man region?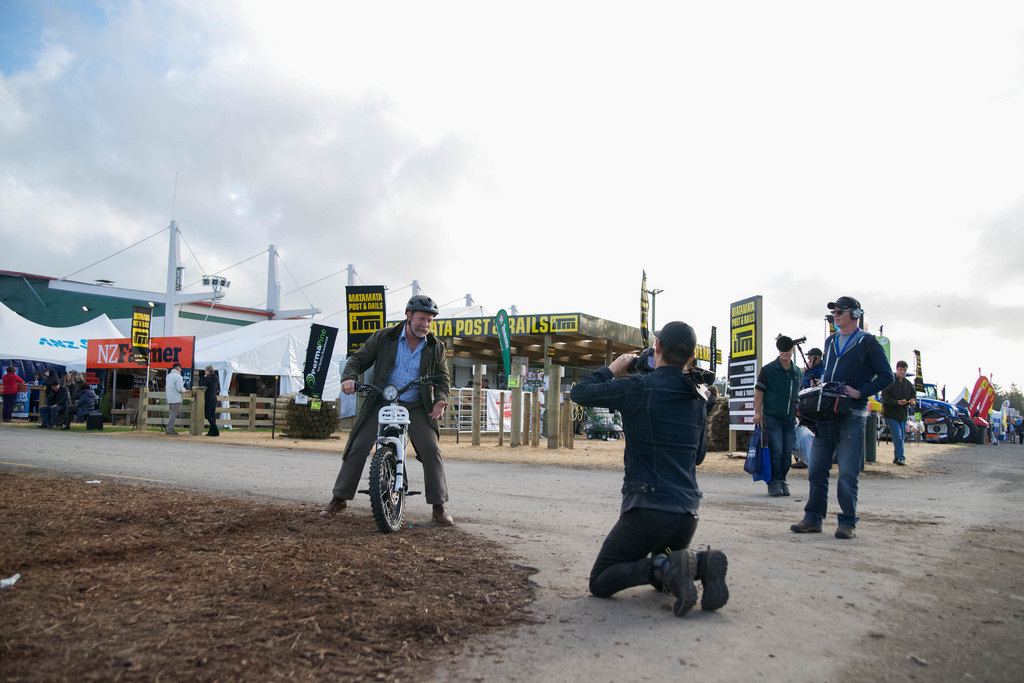
796:341:828:390
